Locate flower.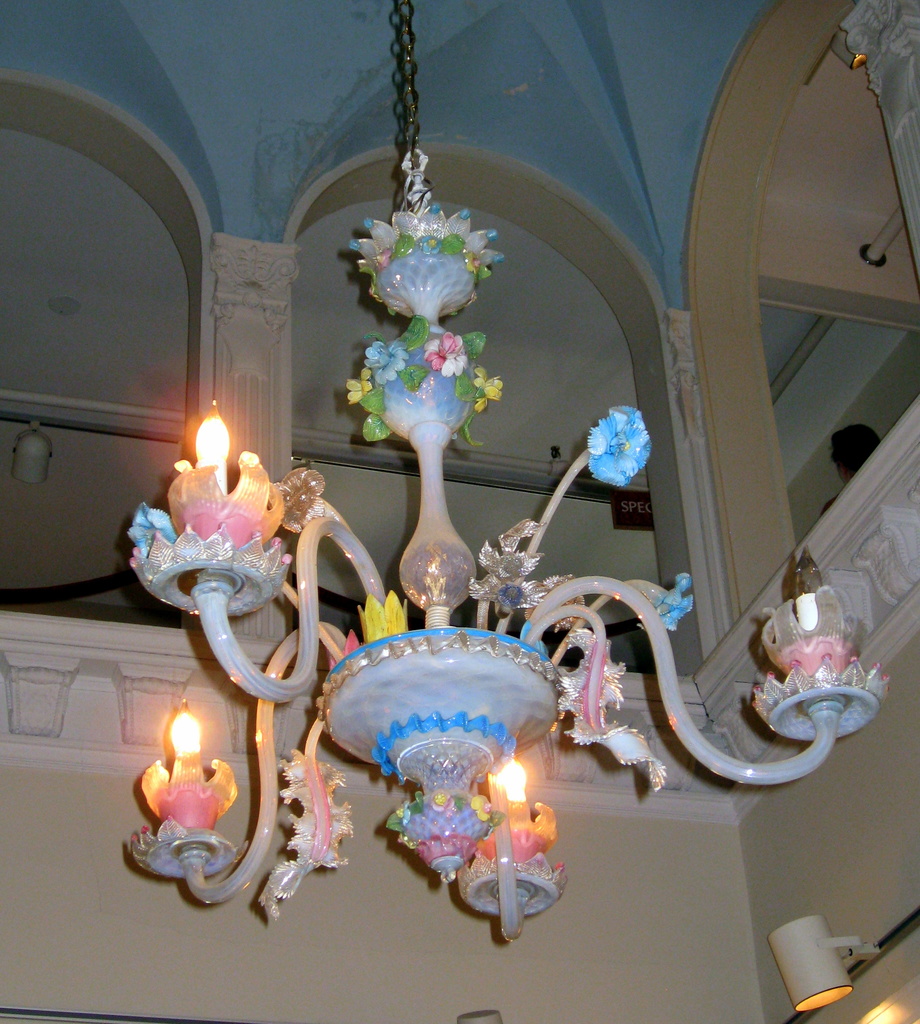
Bounding box: [x1=585, y1=400, x2=653, y2=489].
